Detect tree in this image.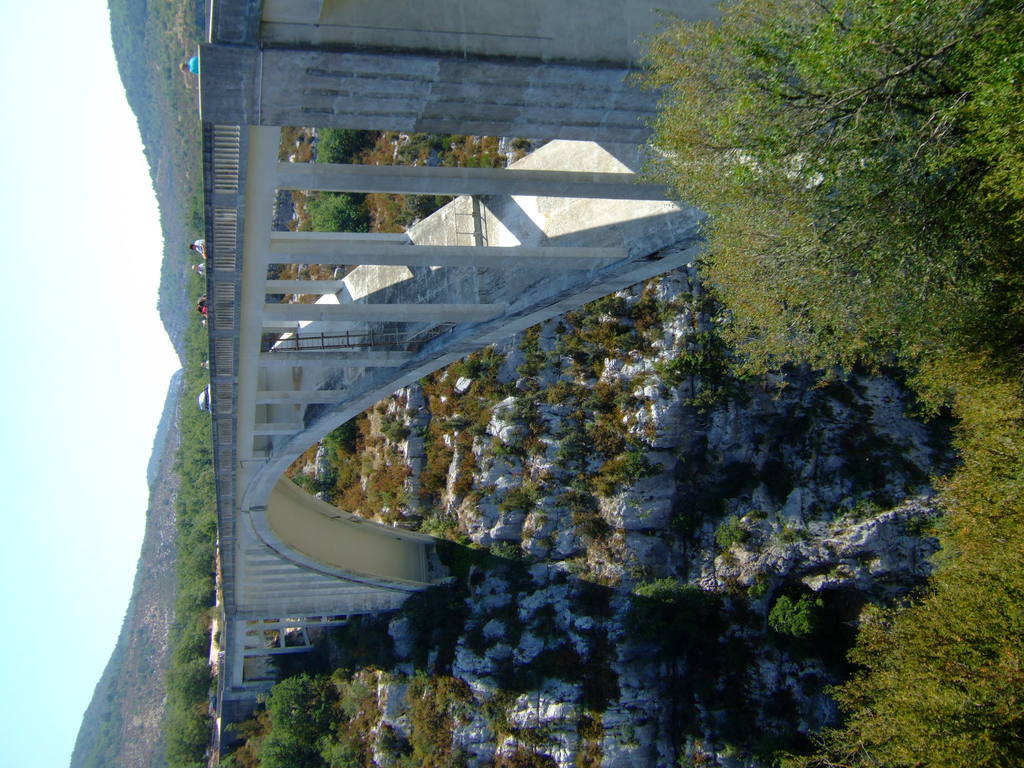
Detection: {"x1": 630, "y1": 0, "x2": 1023, "y2": 383}.
